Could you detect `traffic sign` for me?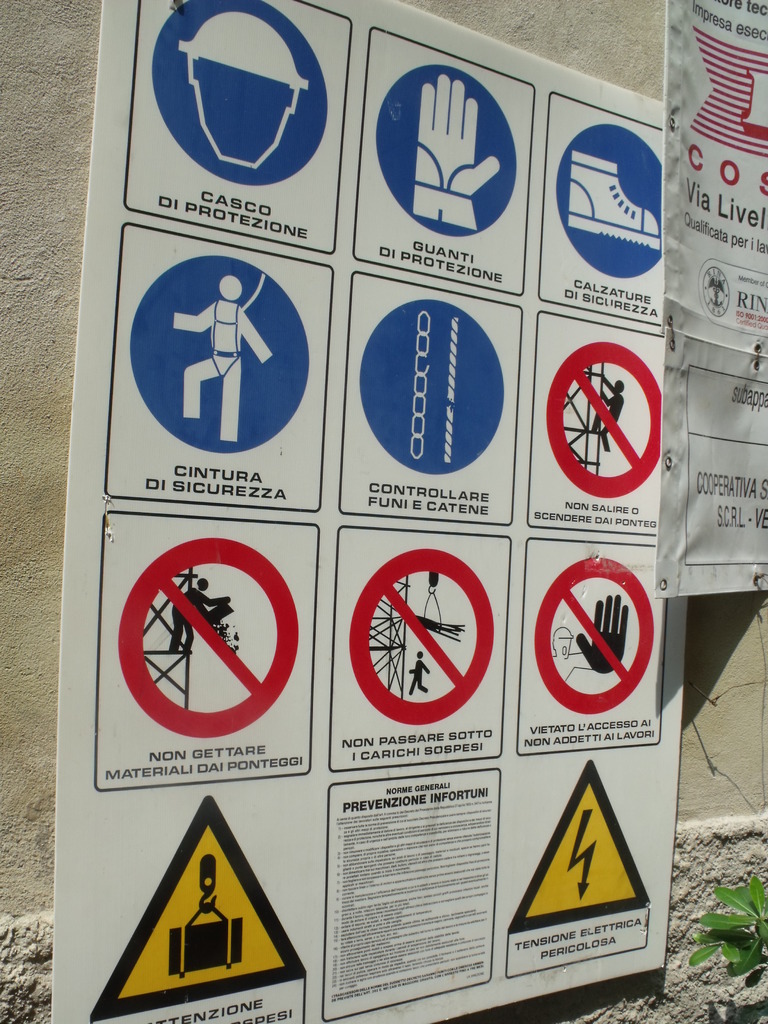
Detection result: {"x1": 525, "y1": 543, "x2": 668, "y2": 758}.
